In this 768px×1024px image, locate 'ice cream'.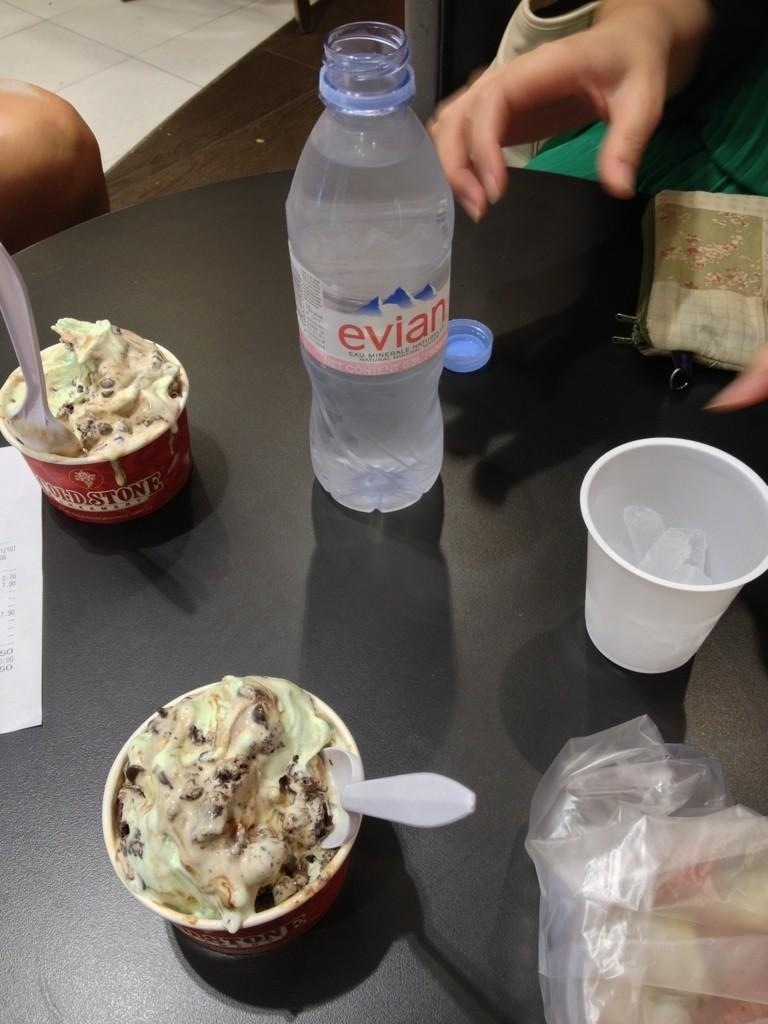
Bounding box: x1=0, y1=320, x2=184, y2=480.
